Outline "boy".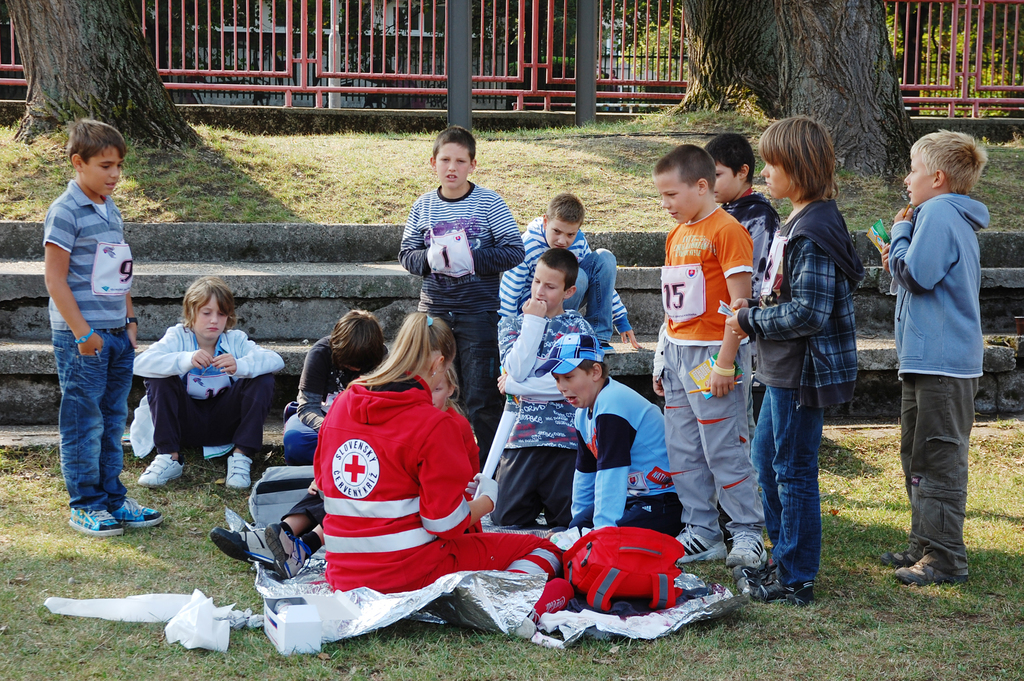
Outline: crop(877, 129, 989, 584).
